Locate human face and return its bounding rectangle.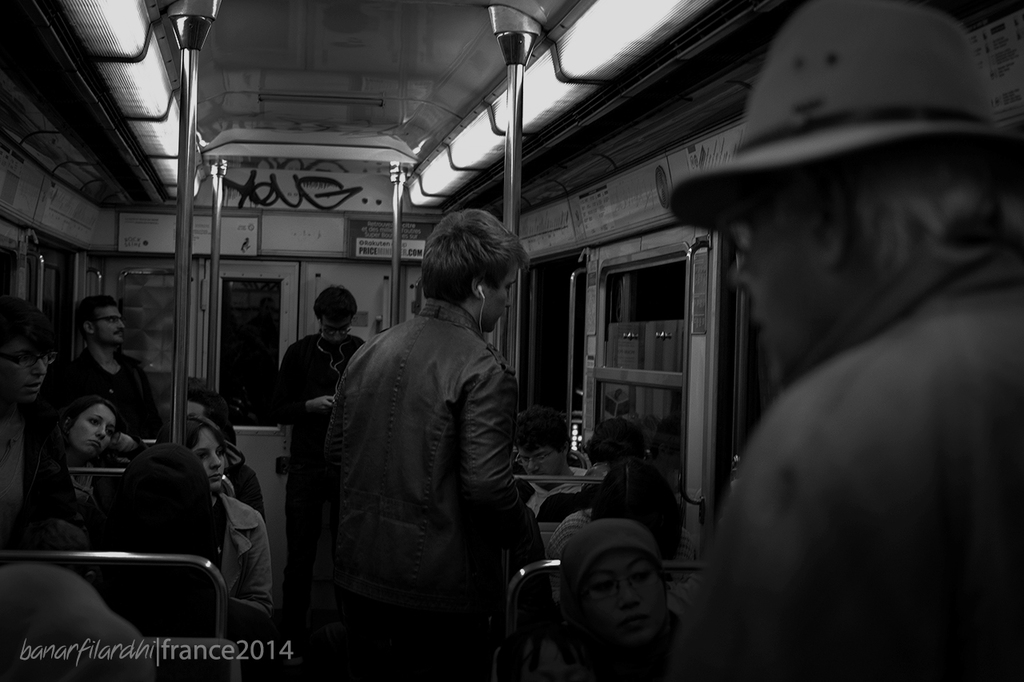
bbox=[93, 307, 129, 342].
